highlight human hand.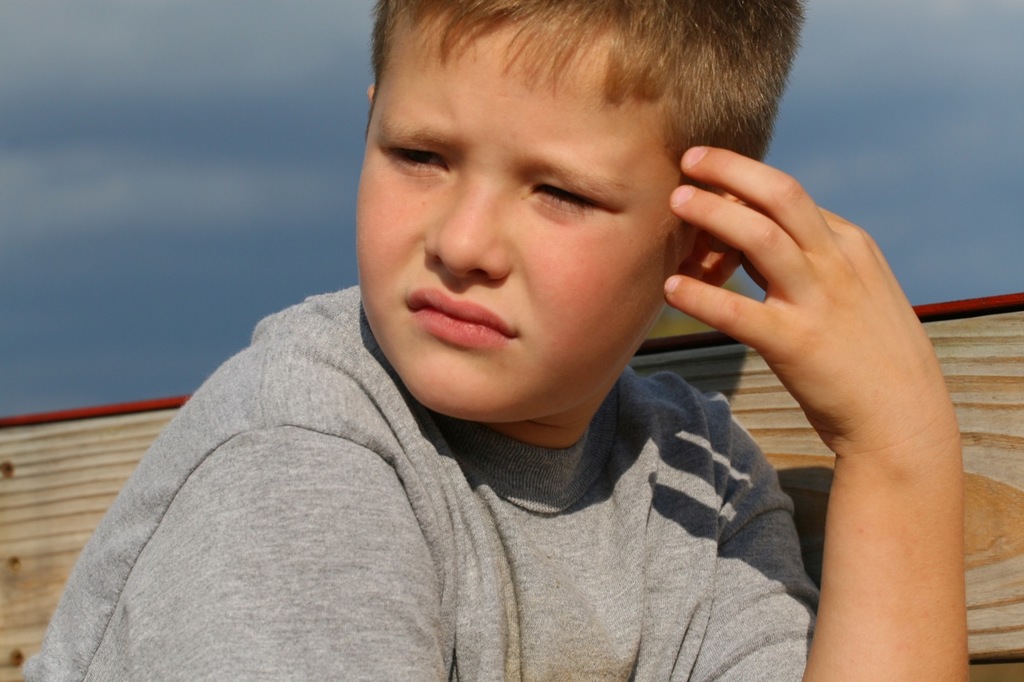
Highlighted region: <region>671, 158, 965, 602</region>.
